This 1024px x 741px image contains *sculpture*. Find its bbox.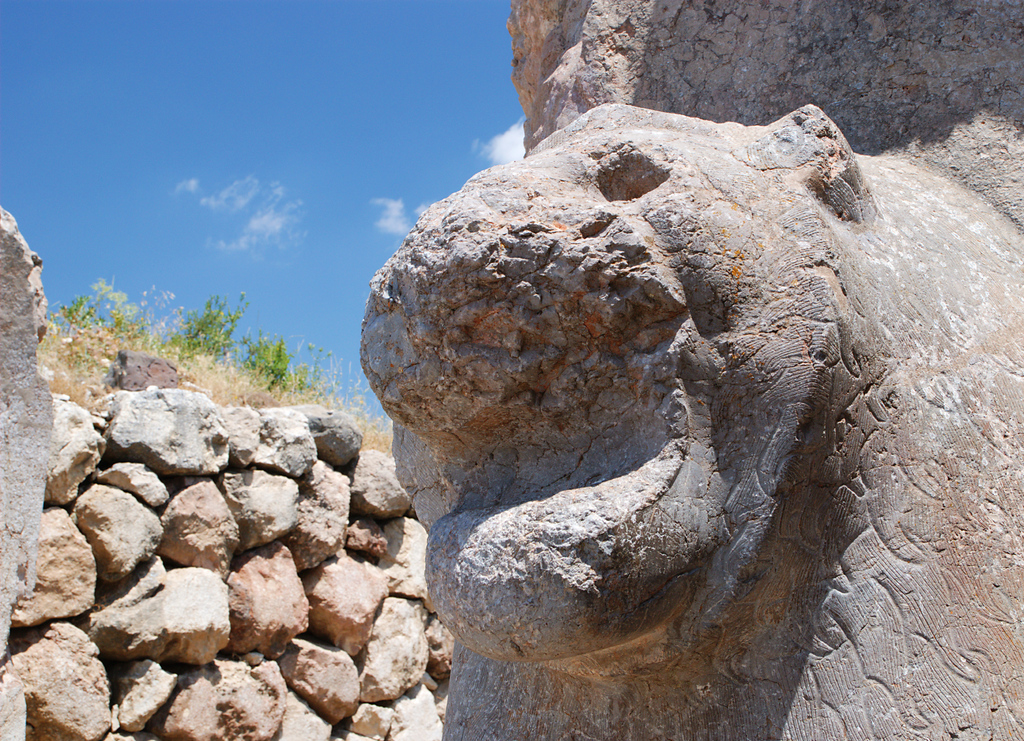
BBox(354, 0, 1023, 740).
